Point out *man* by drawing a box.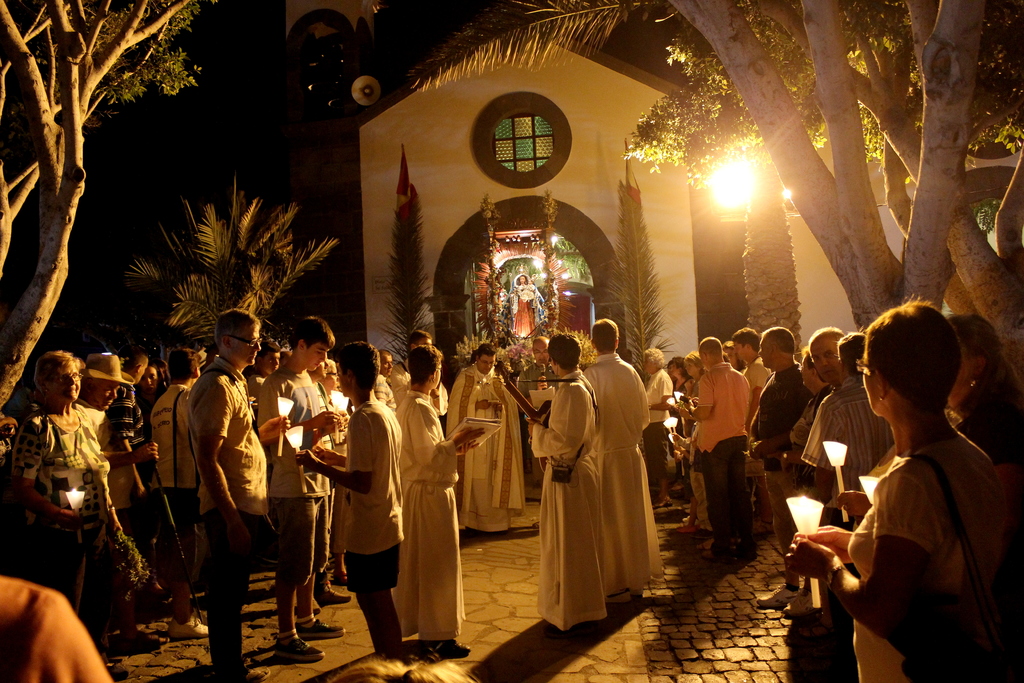
detection(744, 329, 806, 611).
